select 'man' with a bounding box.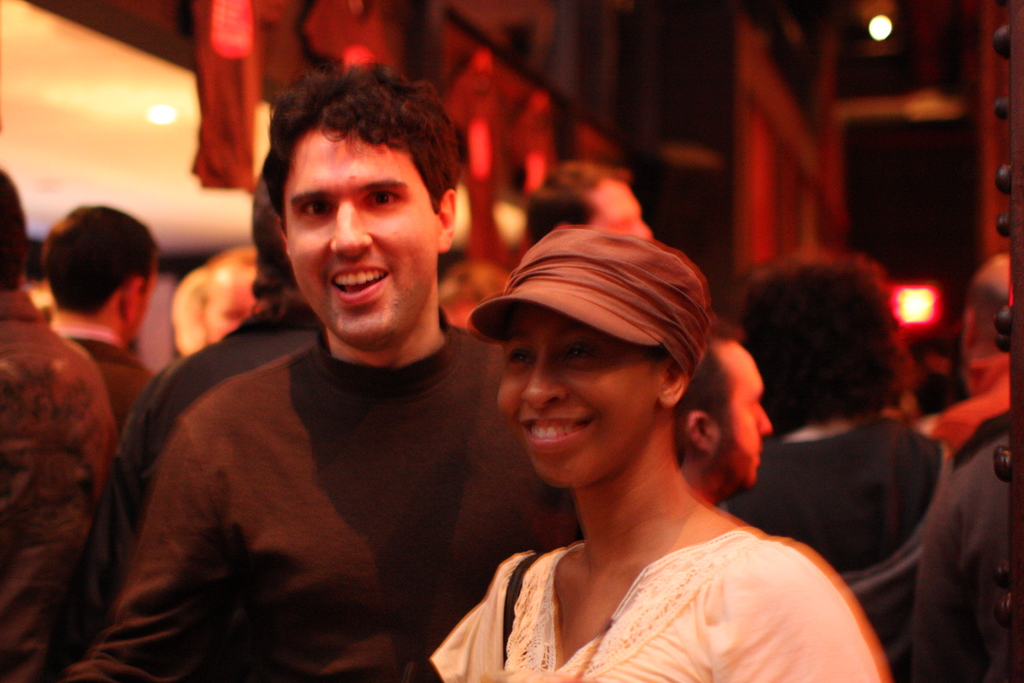
{"x1": 0, "y1": 163, "x2": 120, "y2": 682}.
